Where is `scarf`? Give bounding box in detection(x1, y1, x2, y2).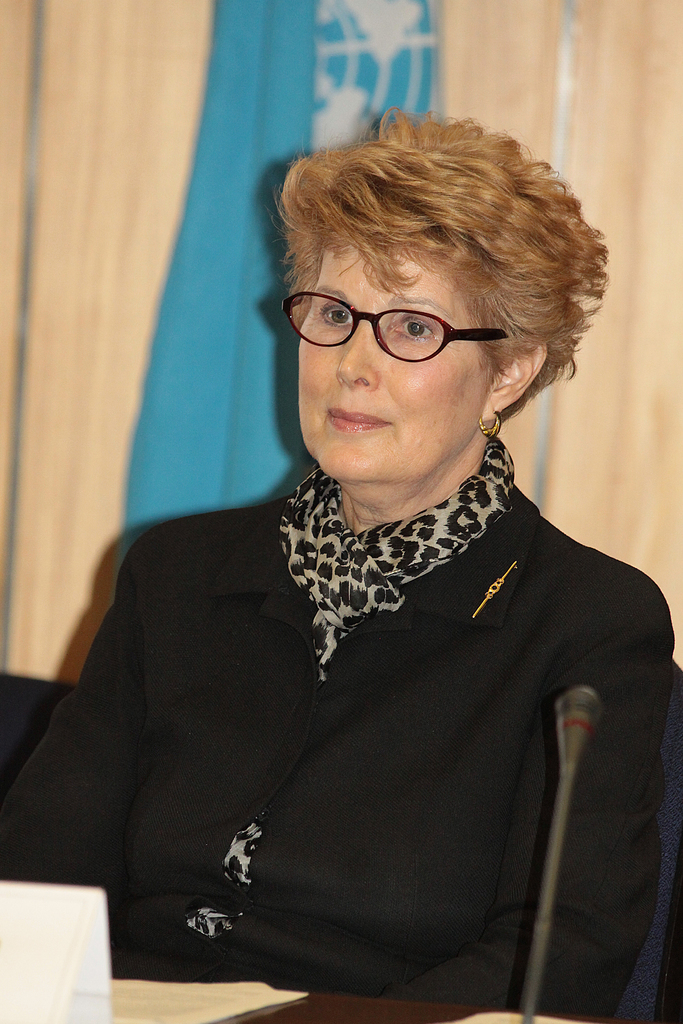
detection(276, 435, 533, 666).
